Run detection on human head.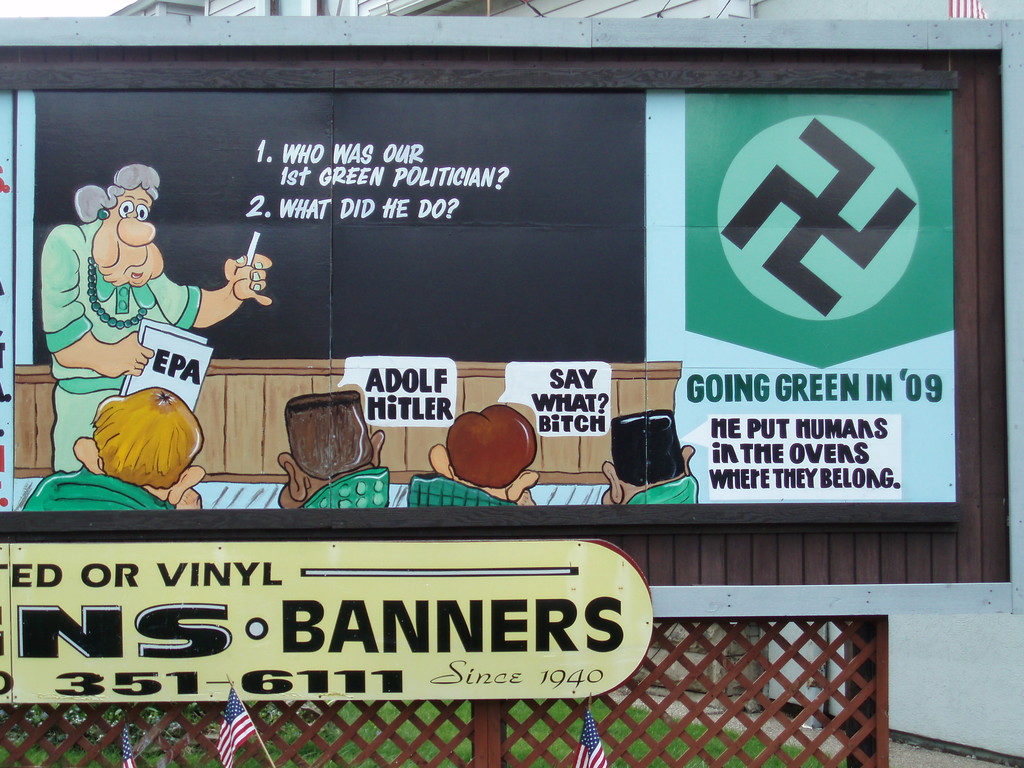
Result: (282, 396, 386, 509).
